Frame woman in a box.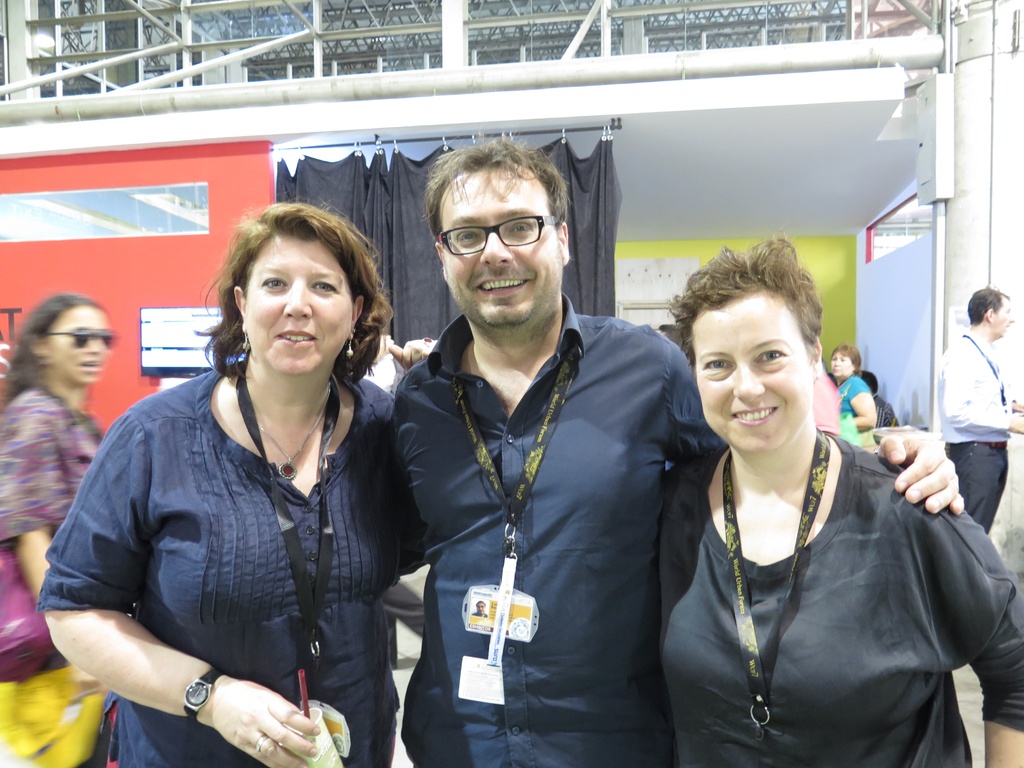
rect(0, 278, 115, 767).
